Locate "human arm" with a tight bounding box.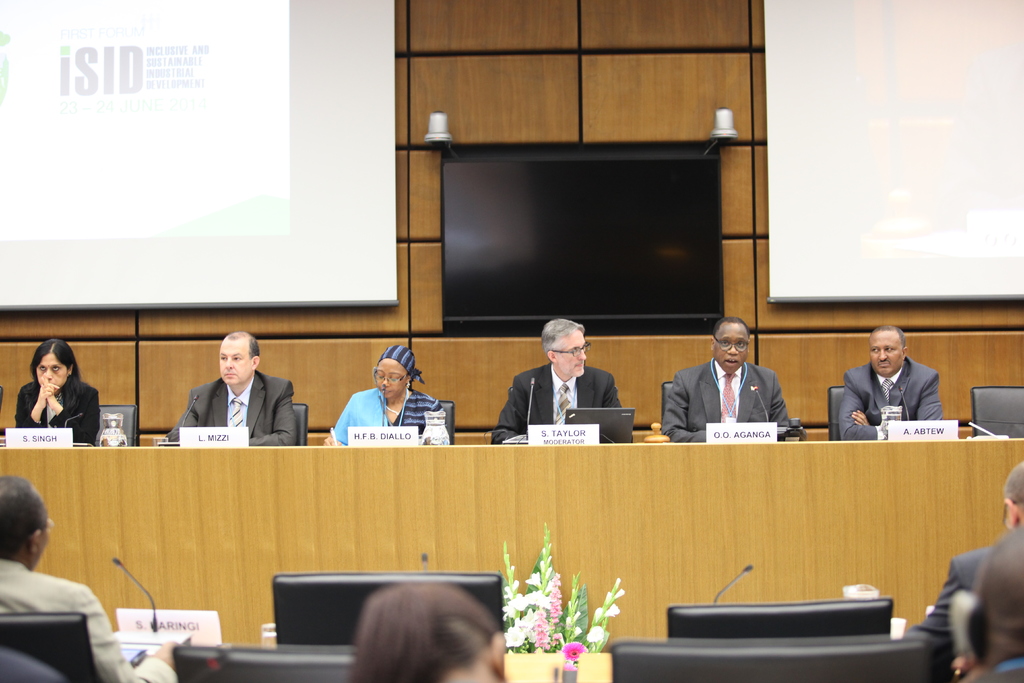
[75,595,177,682].
